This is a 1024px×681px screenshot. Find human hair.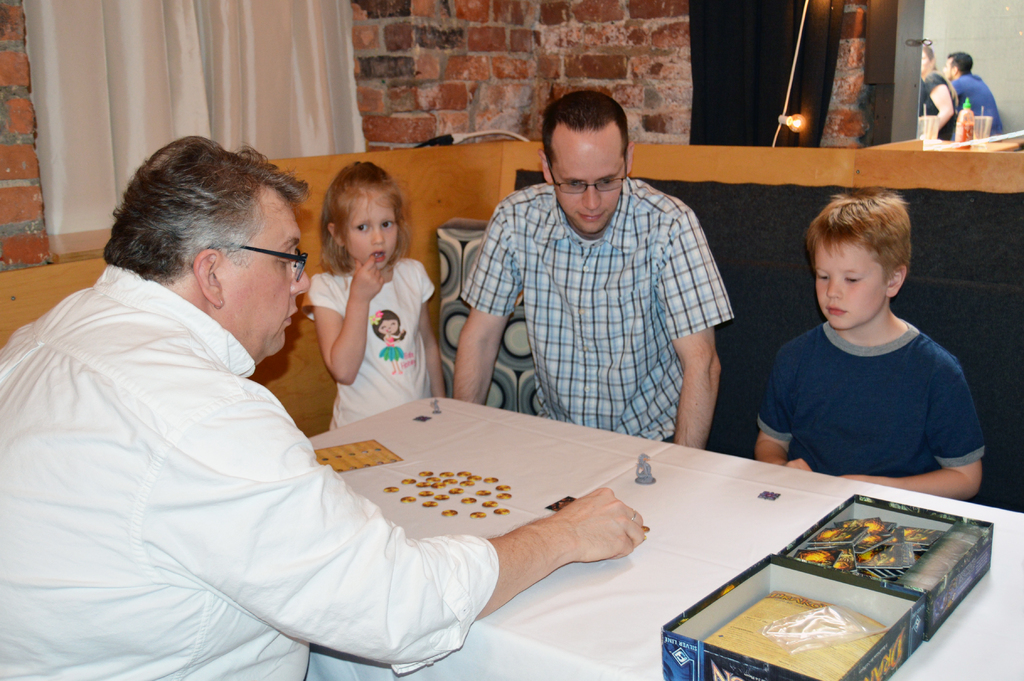
Bounding box: crop(799, 188, 916, 274).
